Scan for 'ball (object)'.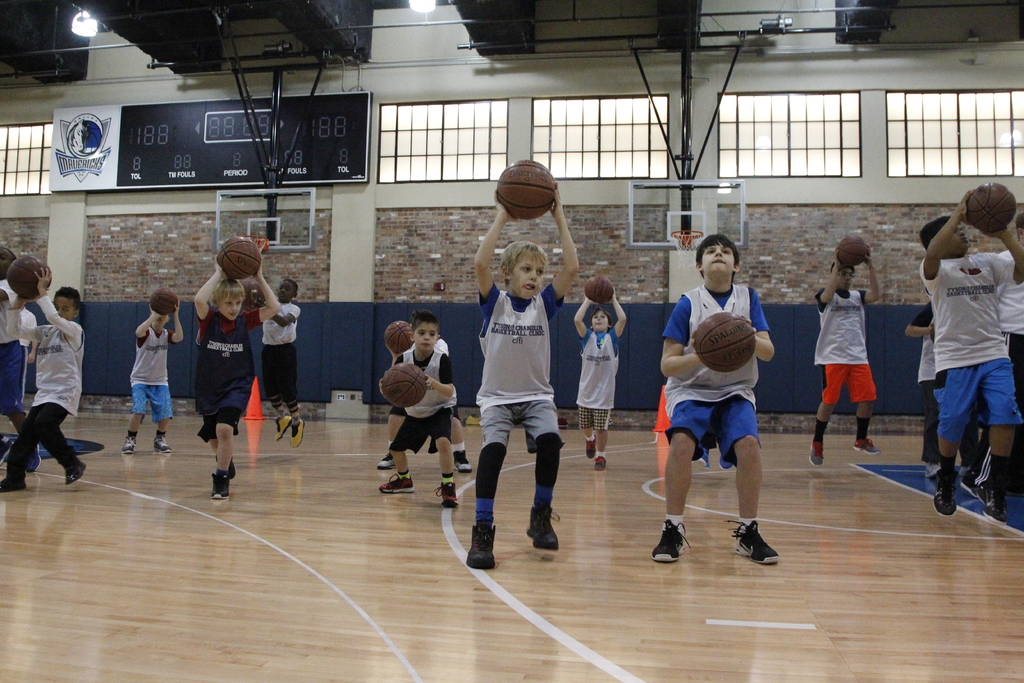
Scan result: [x1=214, y1=233, x2=264, y2=280].
